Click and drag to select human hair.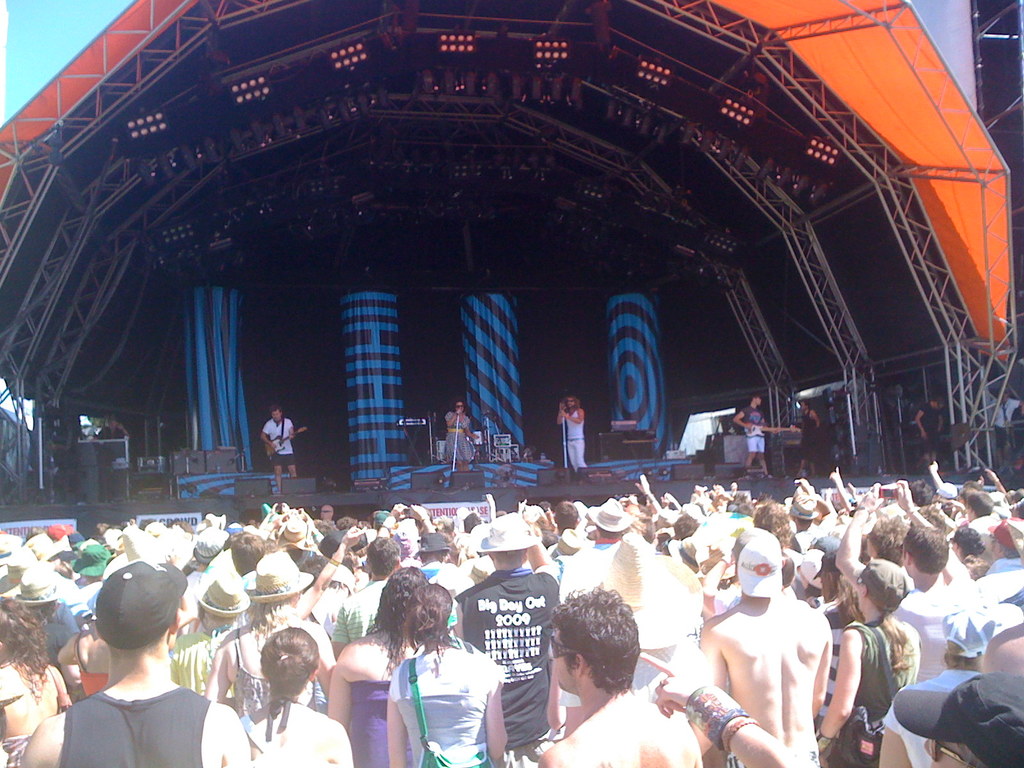
Selection: BBox(493, 549, 525, 566).
